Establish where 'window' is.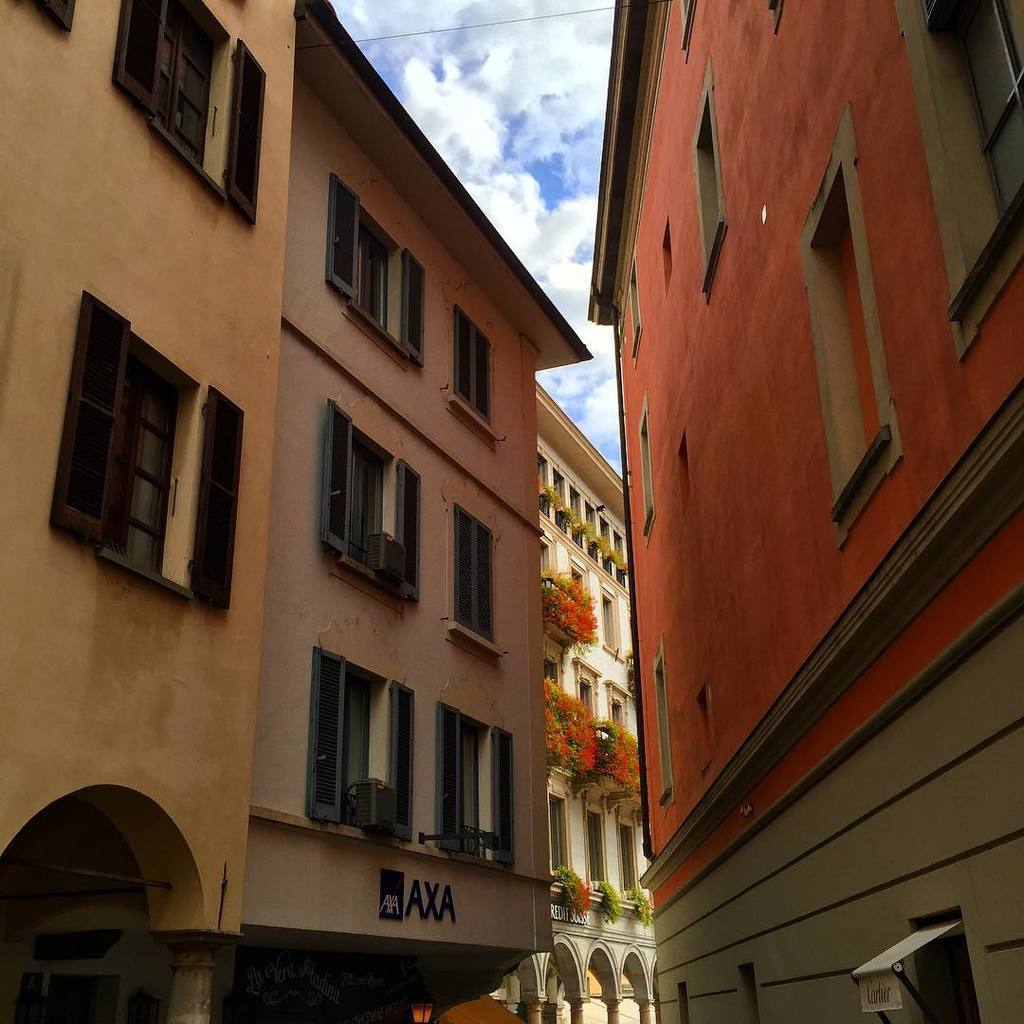
Established at bbox=(615, 522, 633, 583).
